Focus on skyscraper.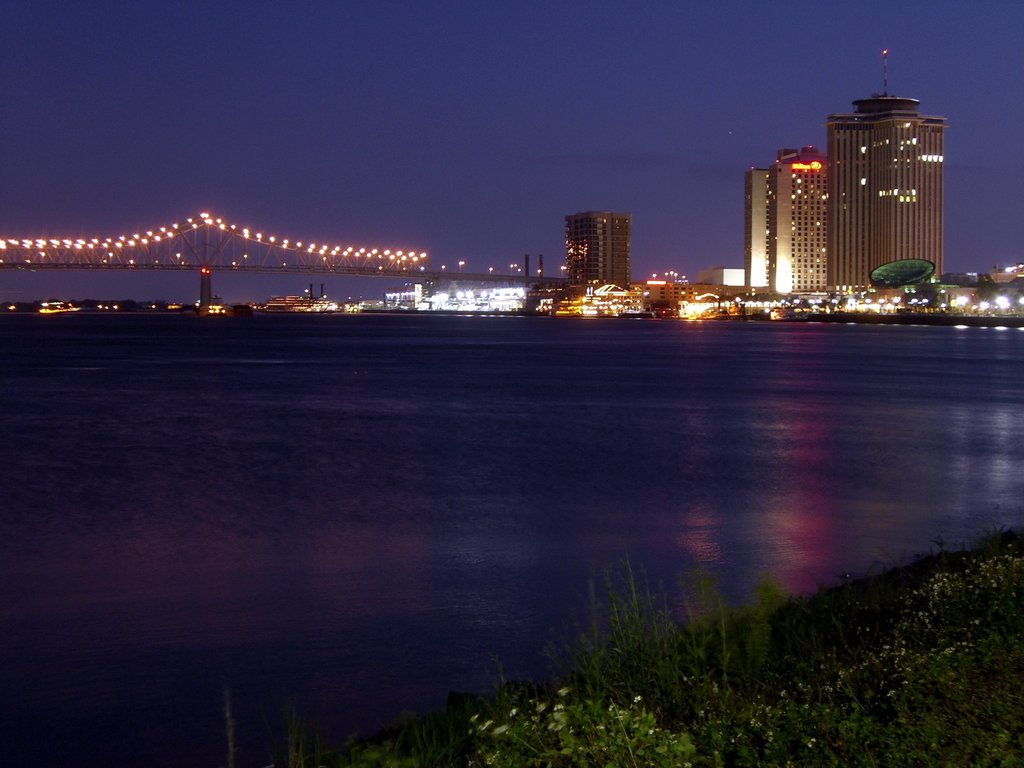
Focused at rect(742, 164, 772, 285).
